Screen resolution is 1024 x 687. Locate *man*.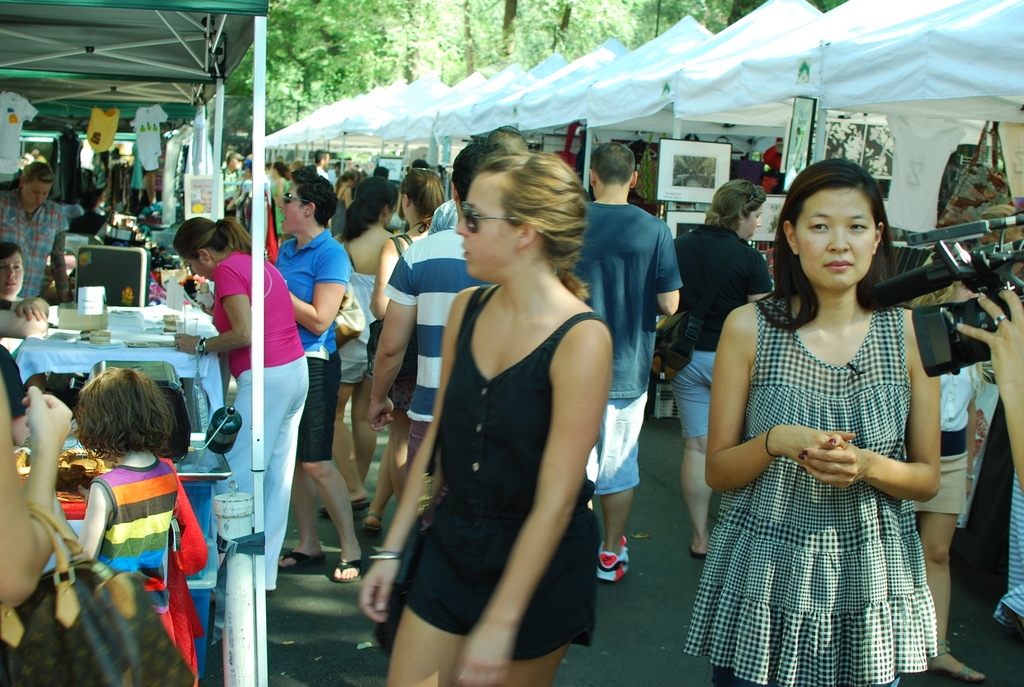
l=5, t=154, r=58, b=283.
